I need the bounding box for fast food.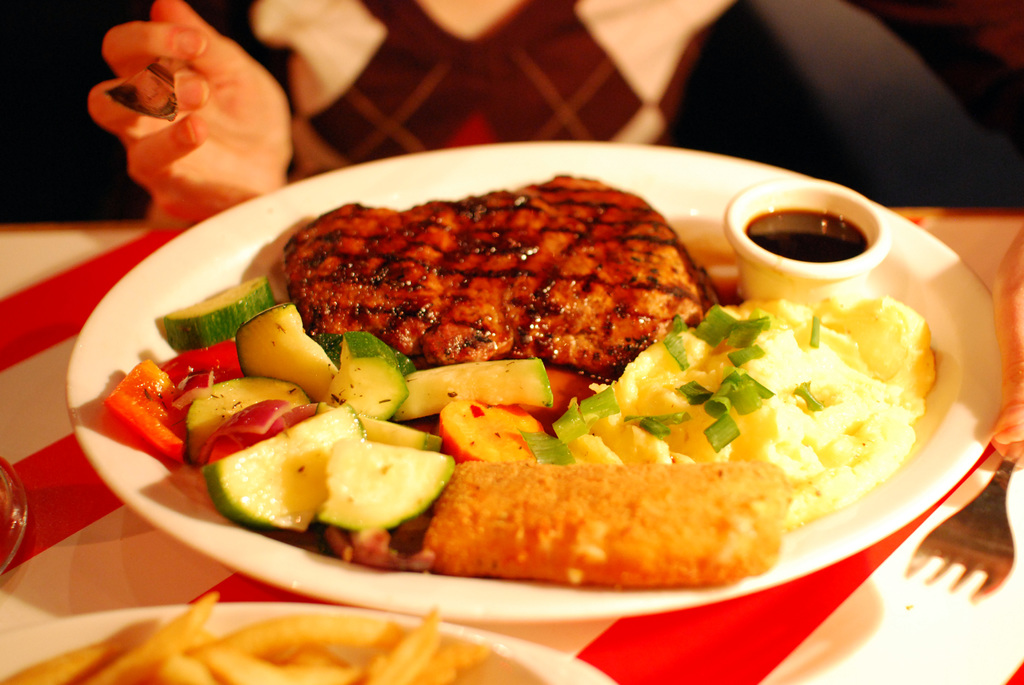
Here it is: bbox=(287, 173, 749, 404).
